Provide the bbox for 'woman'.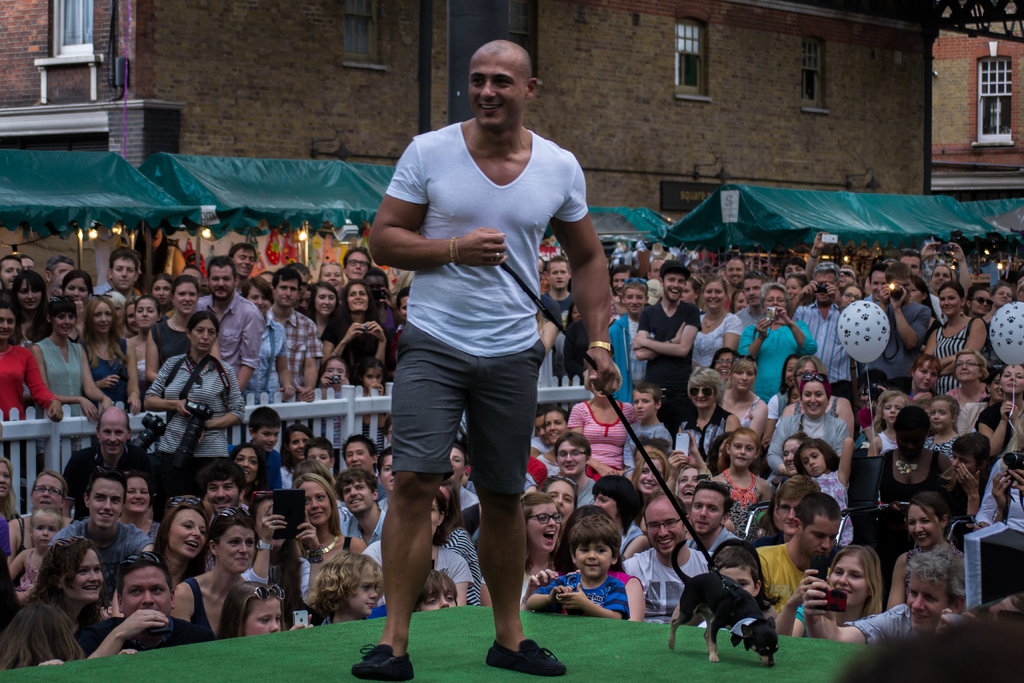
l=73, t=292, r=139, b=423.
